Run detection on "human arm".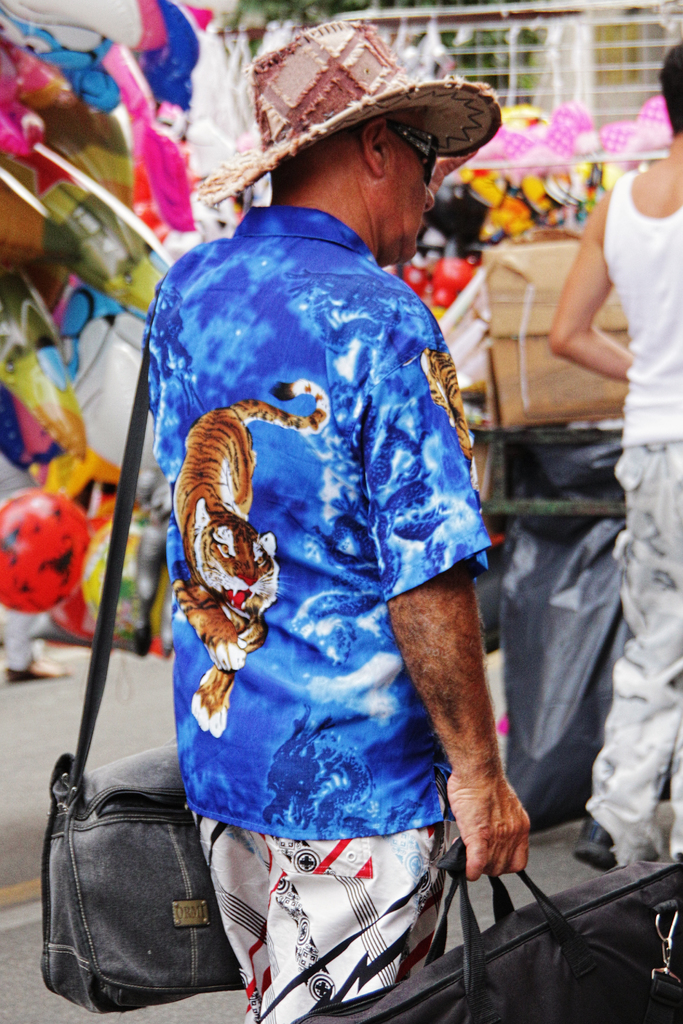
Result: (x1=383, y1=557, x2=532, y2=883).
